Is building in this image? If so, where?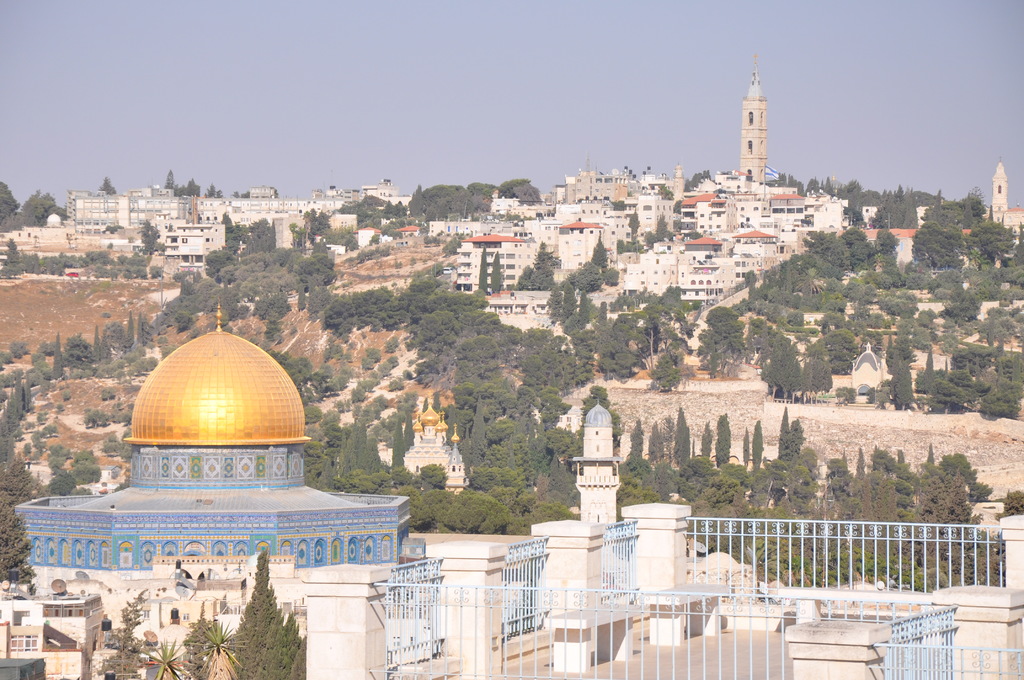
Yes, at 452, 229, 527, 299.
